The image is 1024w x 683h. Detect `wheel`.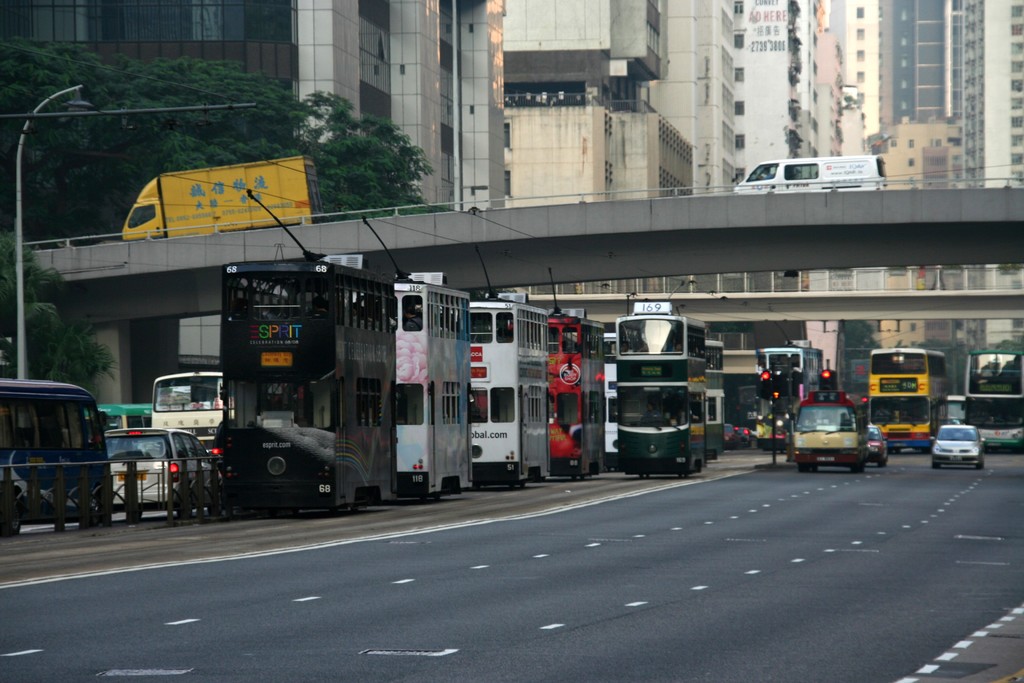
Detection: 3,498,21,532.
